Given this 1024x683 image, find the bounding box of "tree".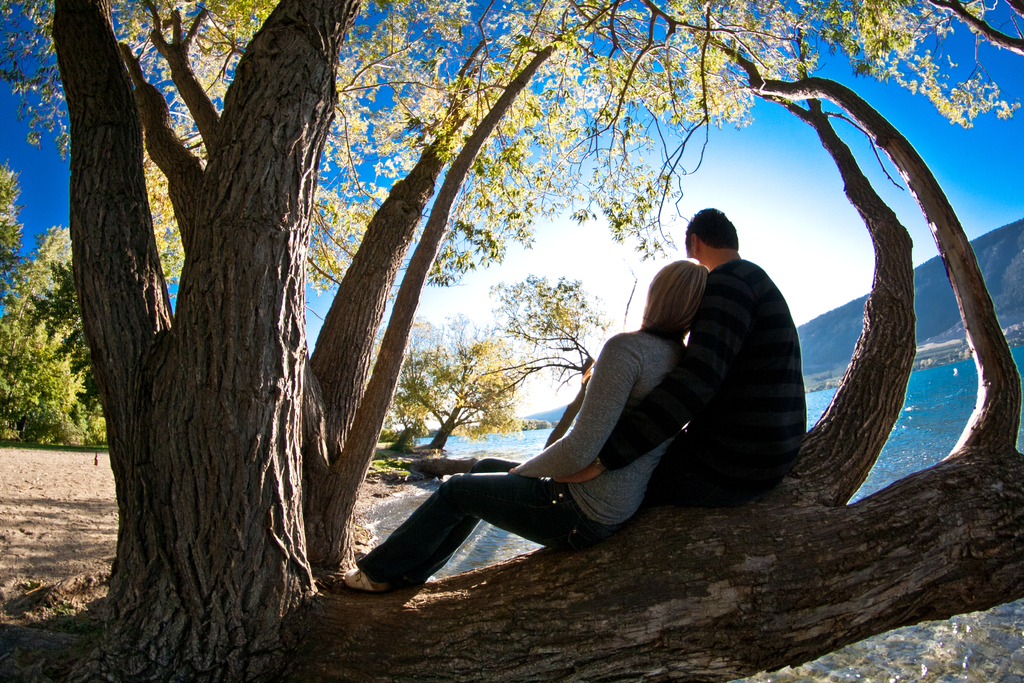
select_region(480, 267, 614, 452).
